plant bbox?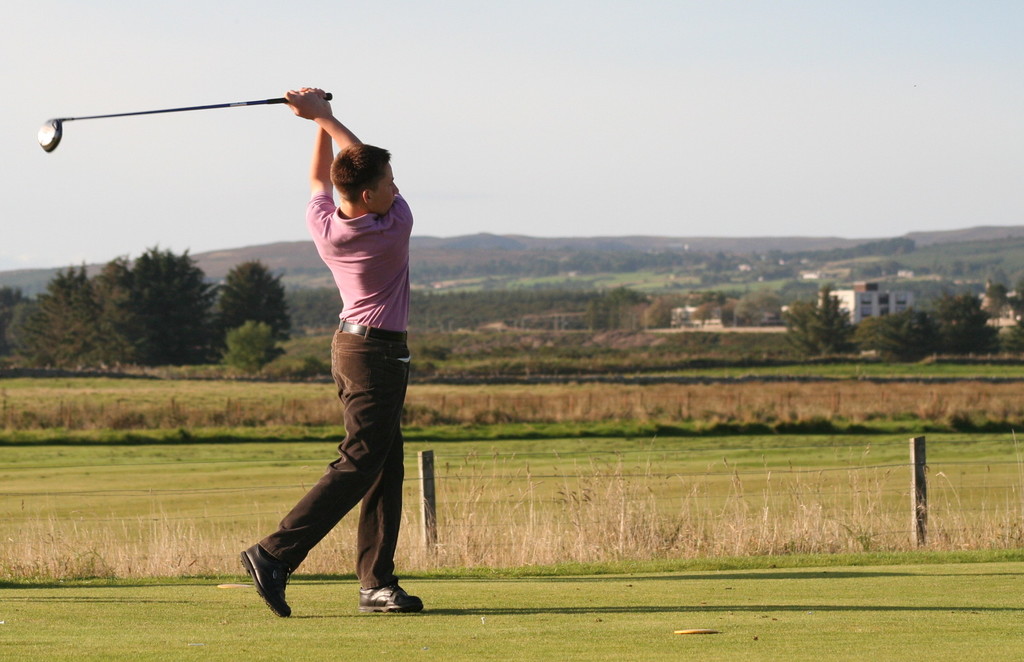
select_region(405, 420, 1022, 500)
